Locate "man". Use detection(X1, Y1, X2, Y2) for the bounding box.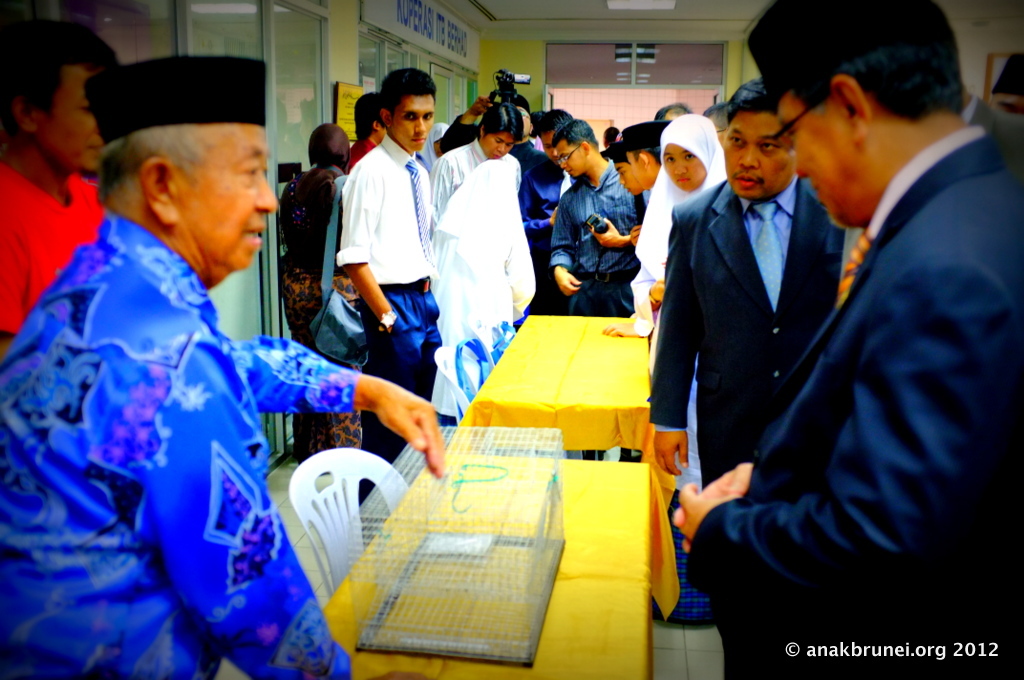
detection(400, 97, 528, 428).
